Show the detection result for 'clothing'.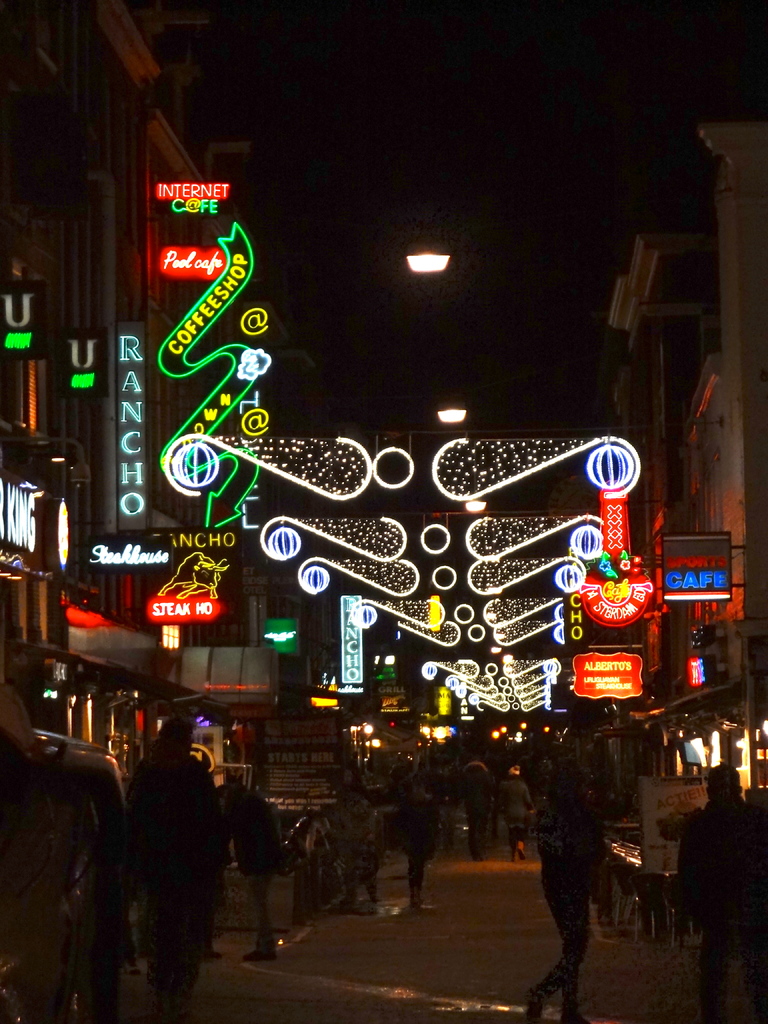
(x1=458, y1=776, x2=493, y2=861).
